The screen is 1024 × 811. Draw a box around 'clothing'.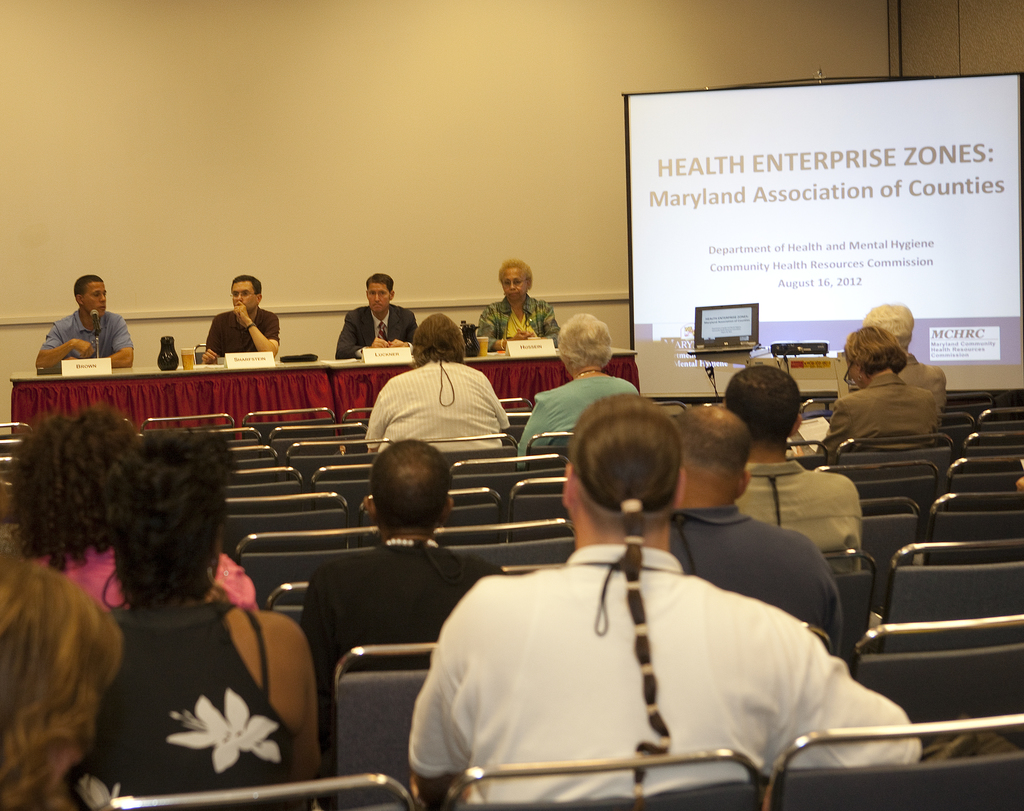
309,535,497,792.
